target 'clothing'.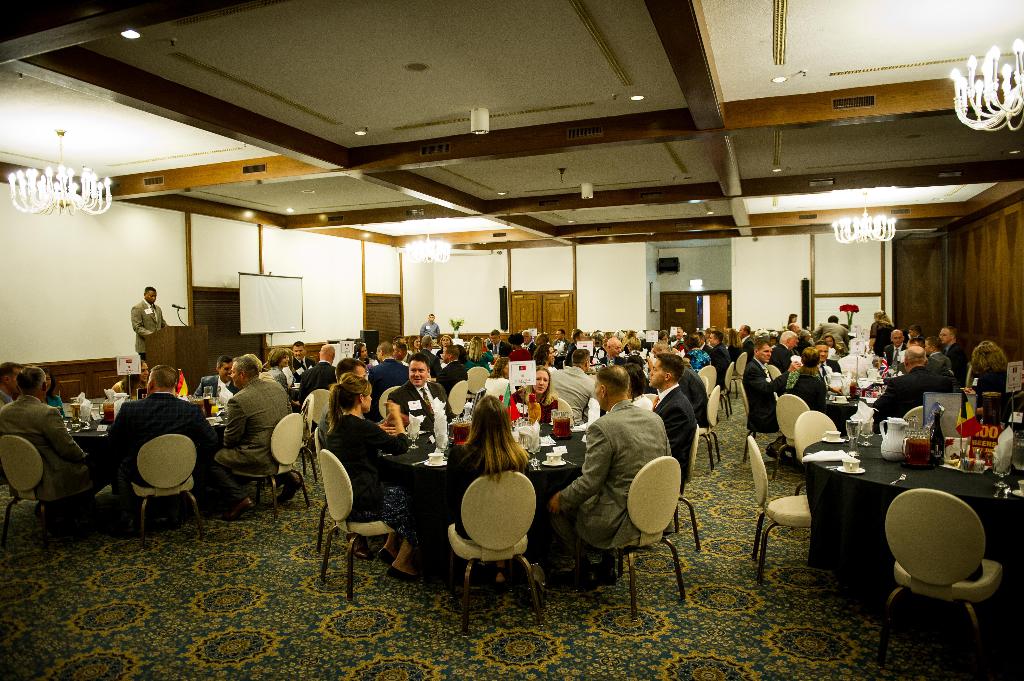
Target region: 938, 330, 962, 390.
